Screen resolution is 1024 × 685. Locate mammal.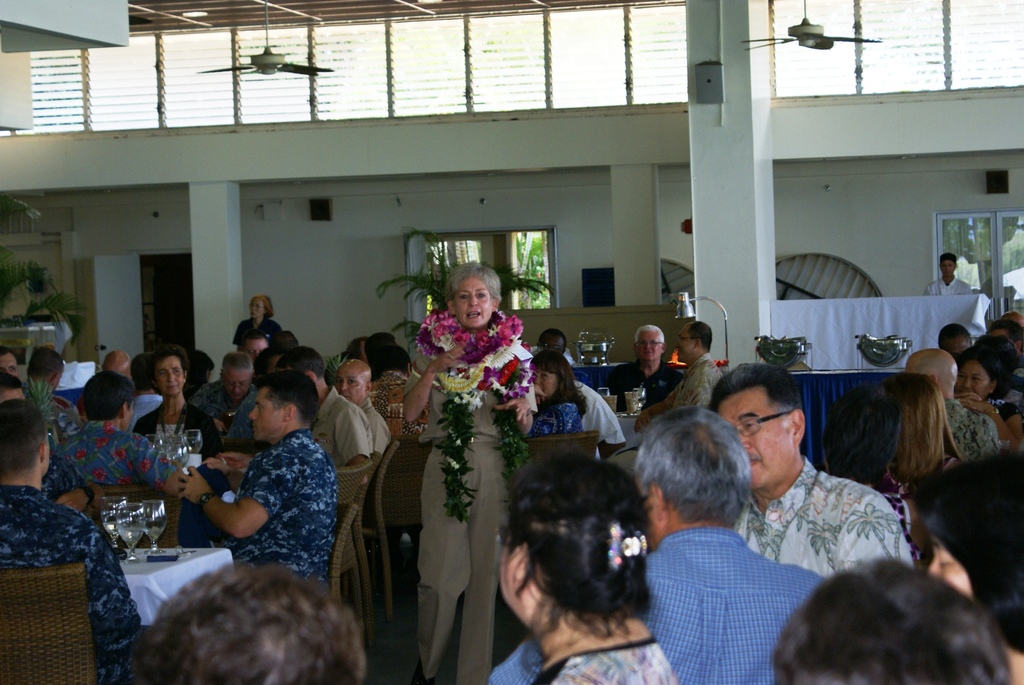
l=888, t=372, r=967, b=509.
